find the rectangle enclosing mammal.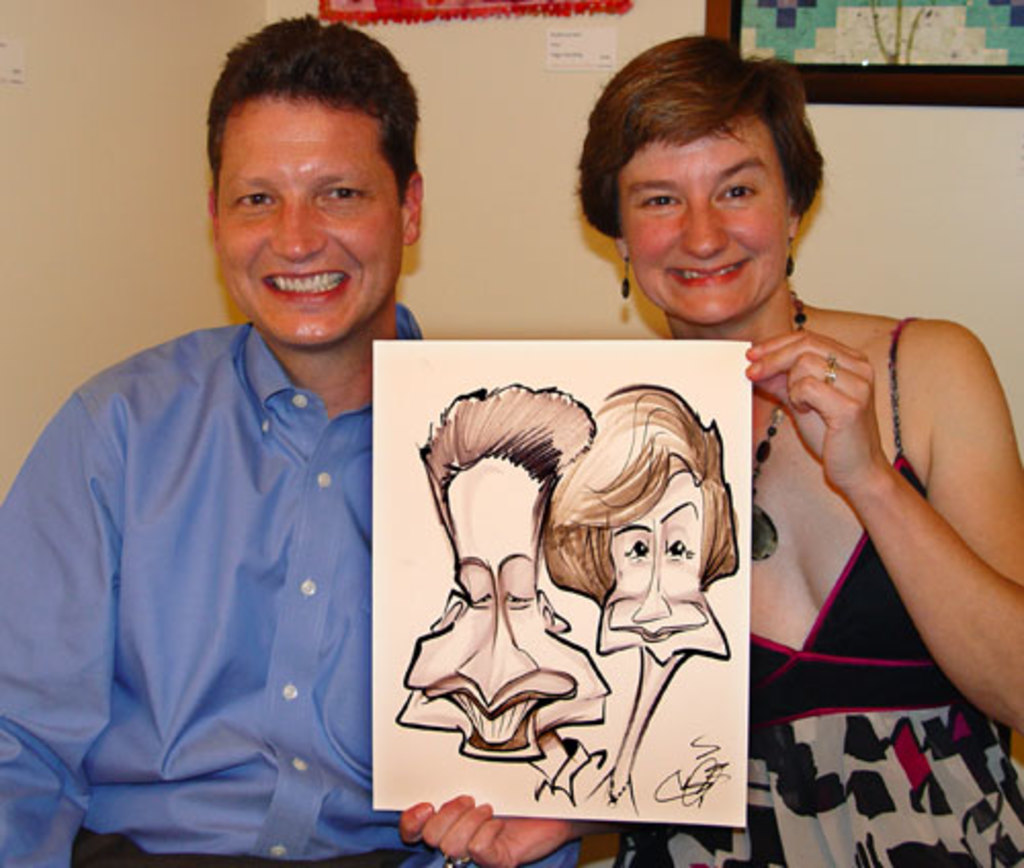
select_region(543, 383, 748, 815).
